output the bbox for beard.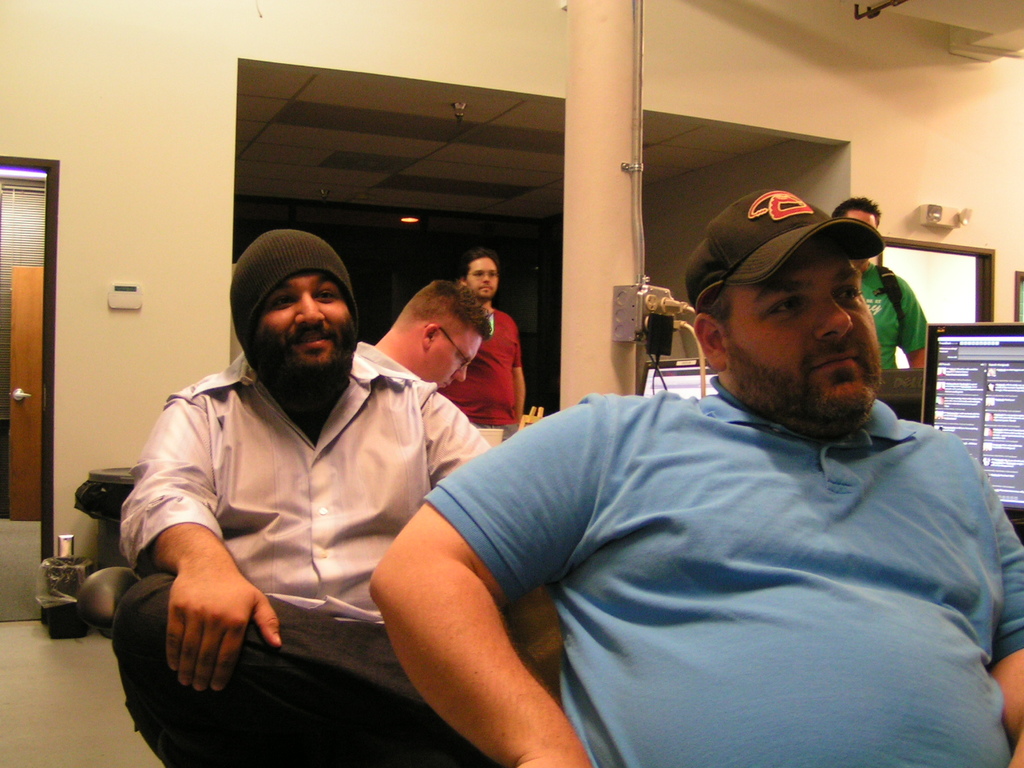
727,345,877,430.
